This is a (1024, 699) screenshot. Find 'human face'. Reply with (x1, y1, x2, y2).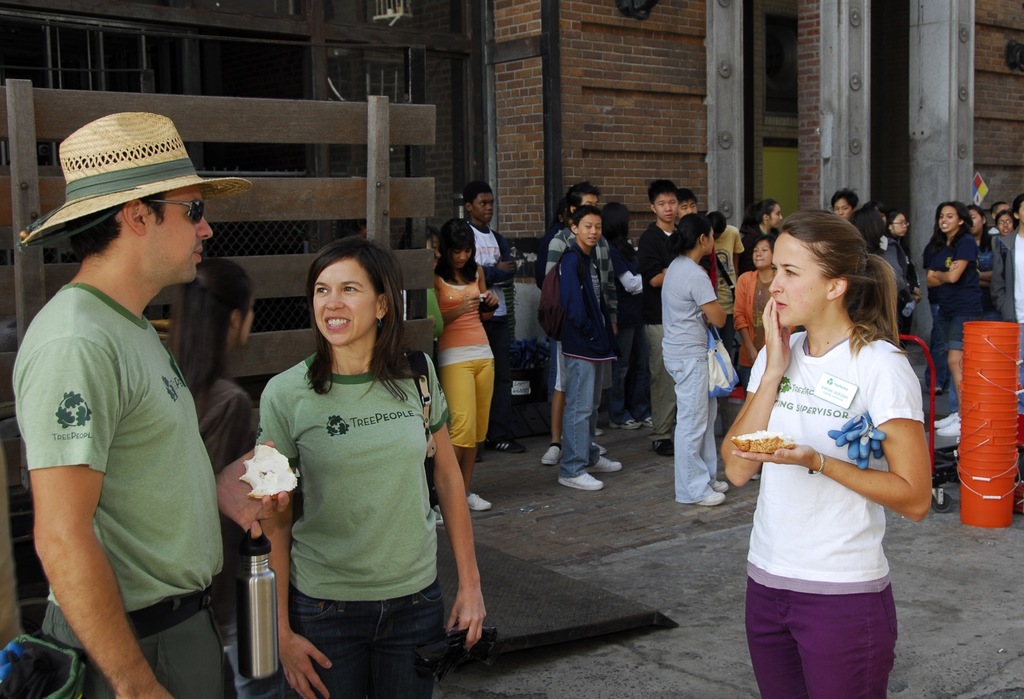
(576, 214, 604, 246).
